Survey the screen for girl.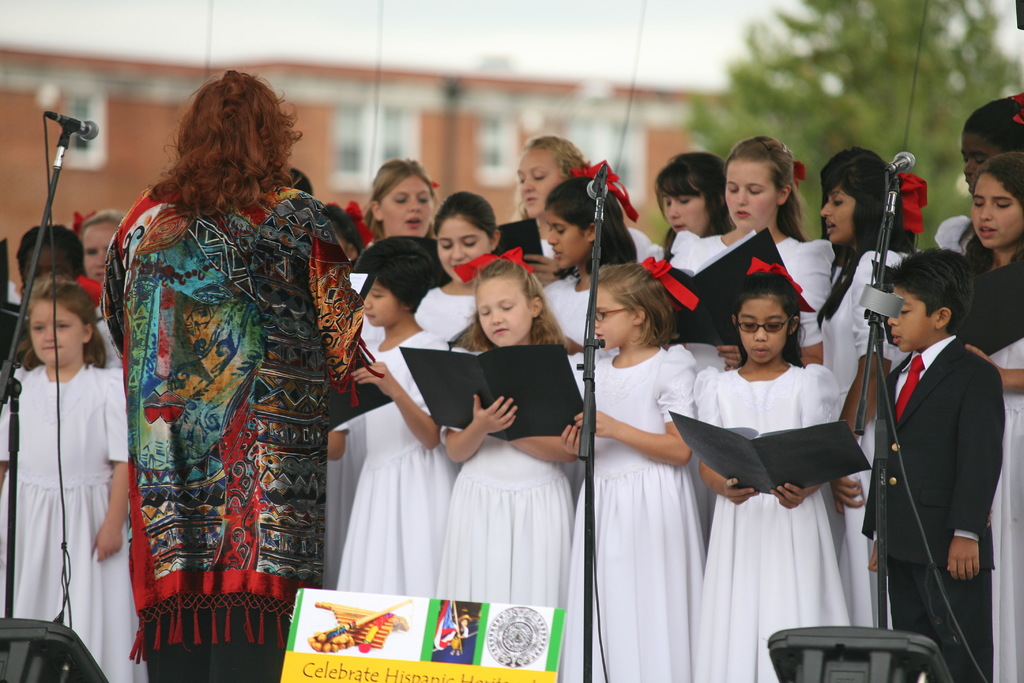
Survey found: 439:258:593:605.
